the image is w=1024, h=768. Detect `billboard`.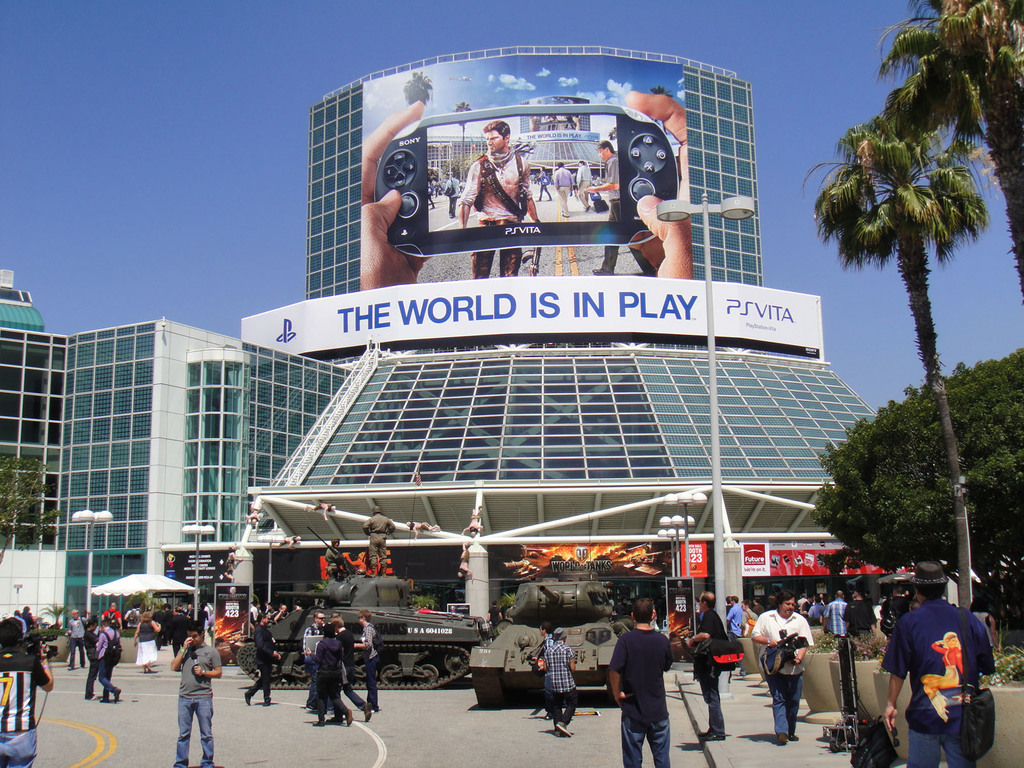
Detection: [742, 544, 772, 582].
